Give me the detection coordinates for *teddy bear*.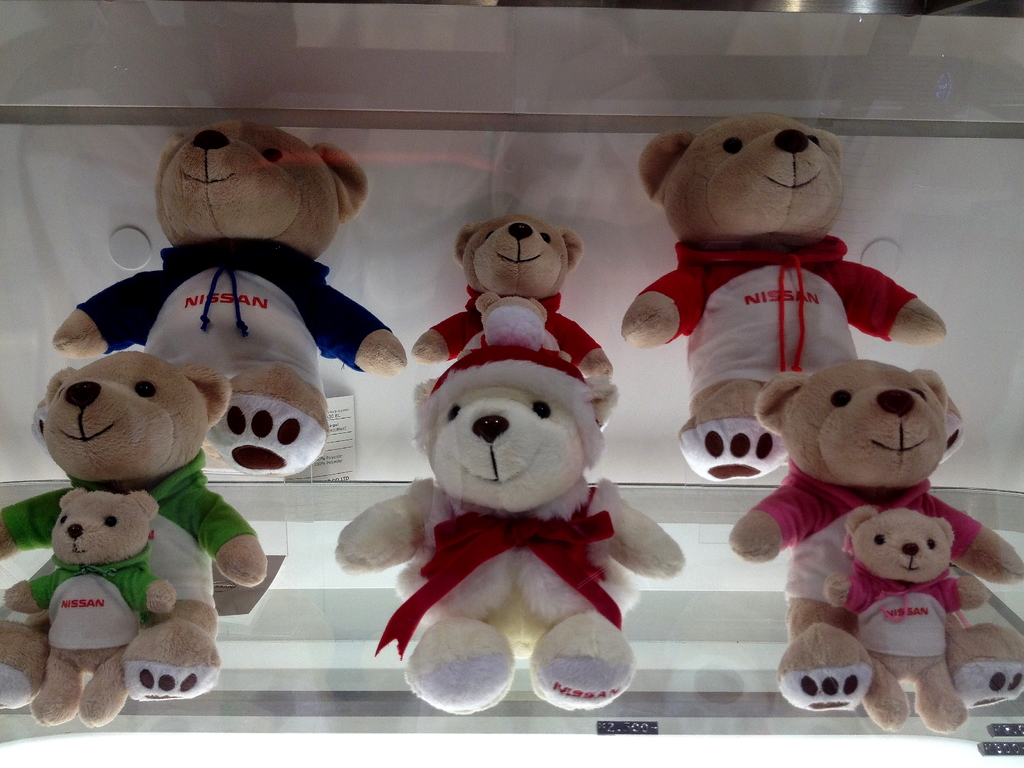
rect(48, 117, 410, 482).
